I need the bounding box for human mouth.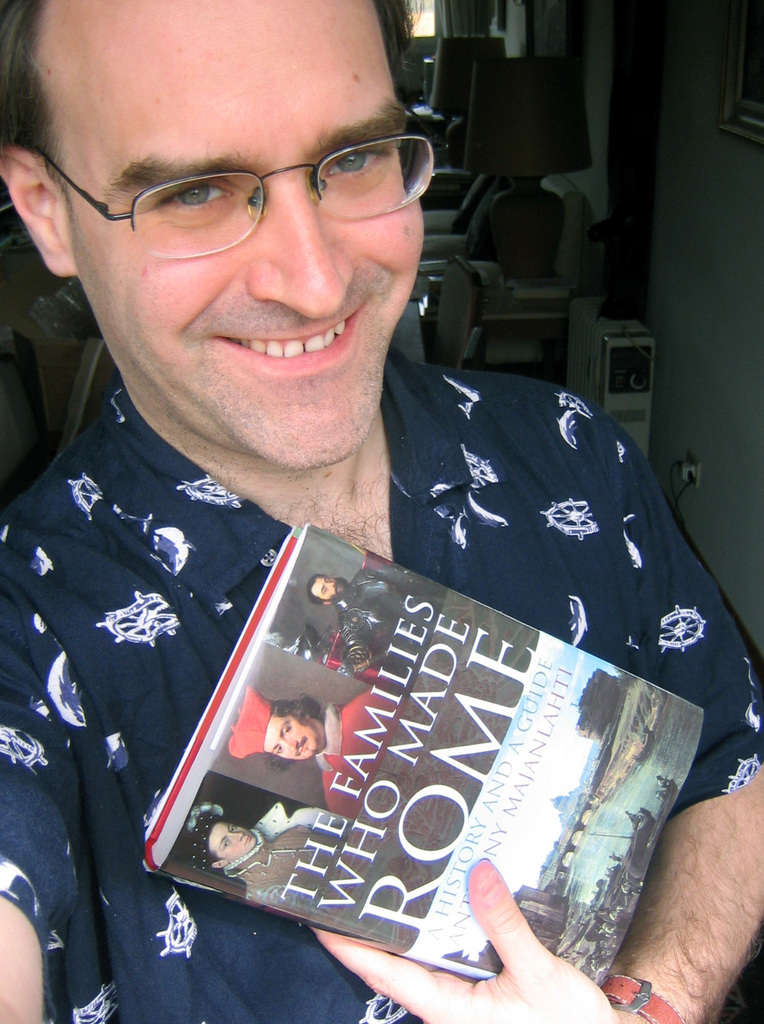
Here it is: bbox=(294, 742, 303, 759).
